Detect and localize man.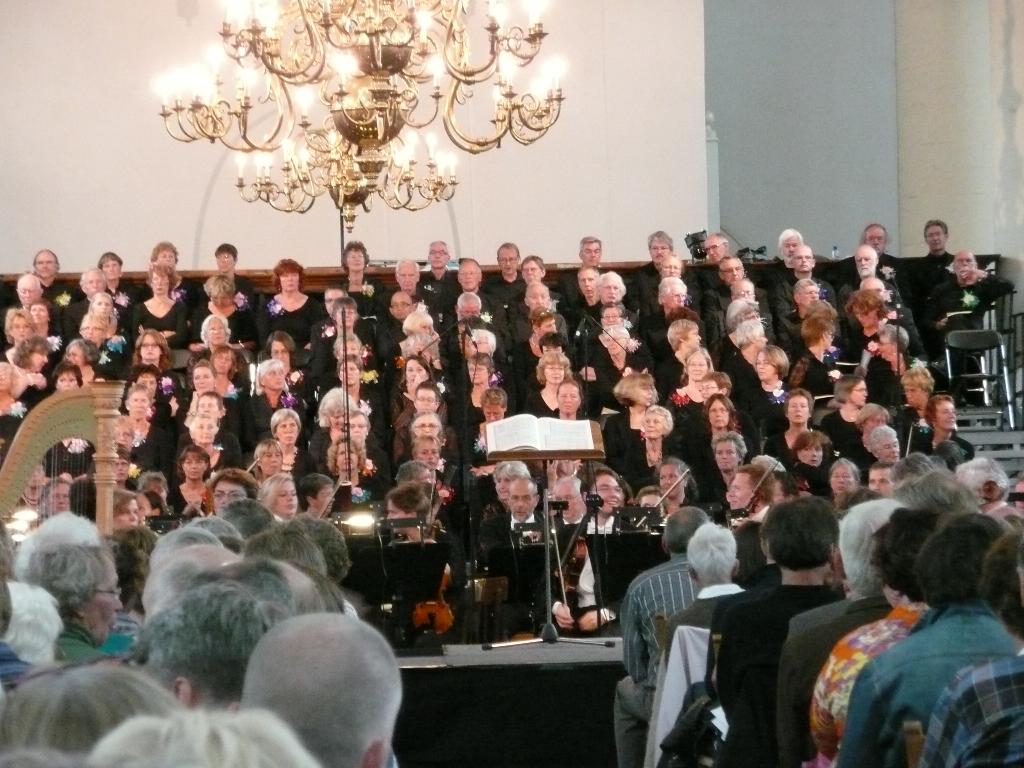
Localized at [left=425, top=240, right=452, bottom=298].
